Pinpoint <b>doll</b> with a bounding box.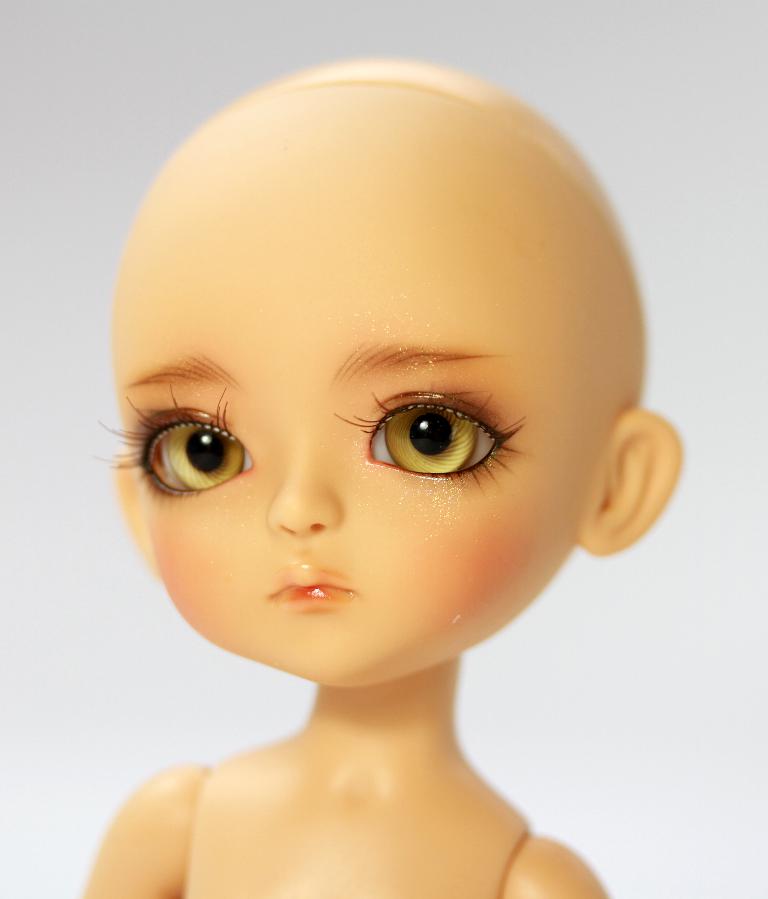
locate(61, 31, 685, 898).
